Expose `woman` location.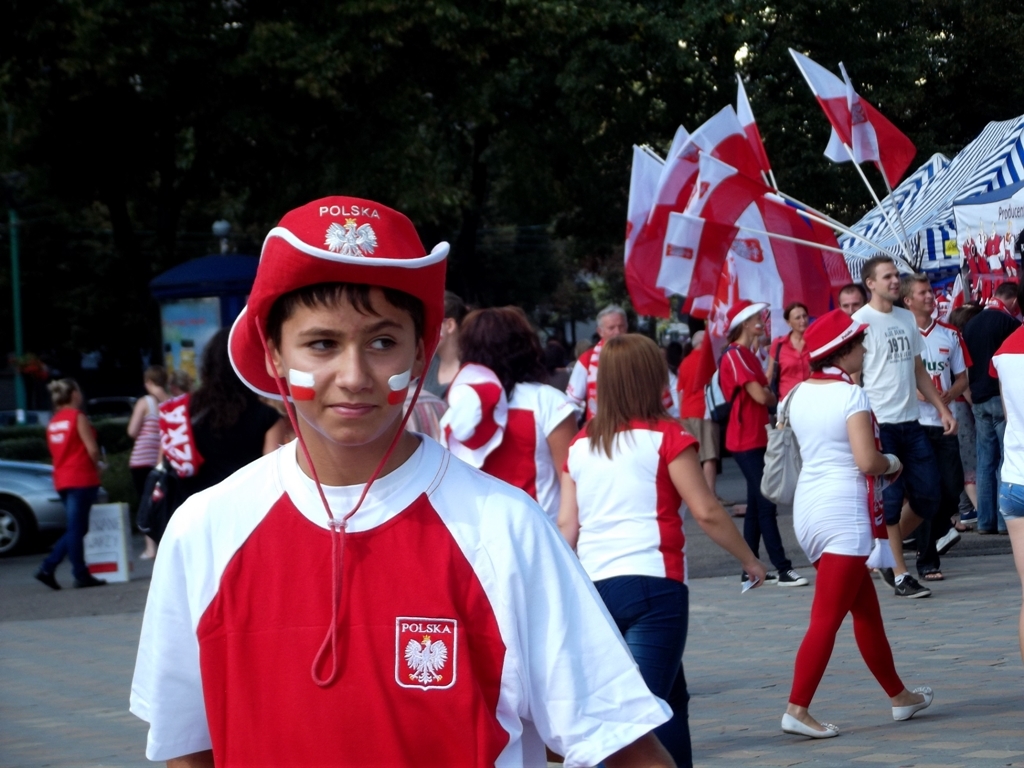
Exposed at x1=39, y1=375, x2=112, y2=601.
